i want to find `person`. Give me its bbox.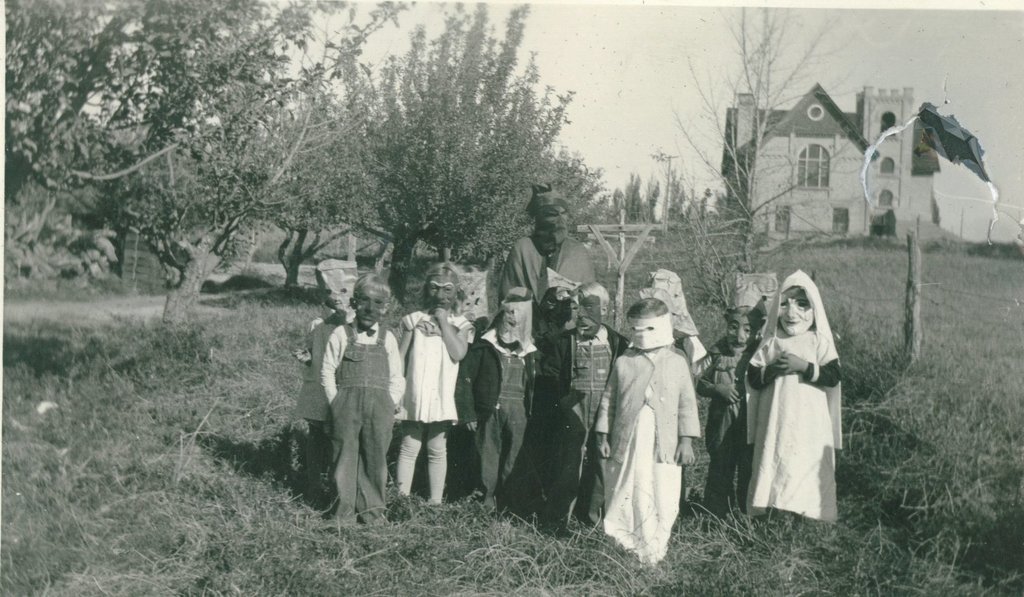
[x1=455, y1=286, x2=536, y2=510].
